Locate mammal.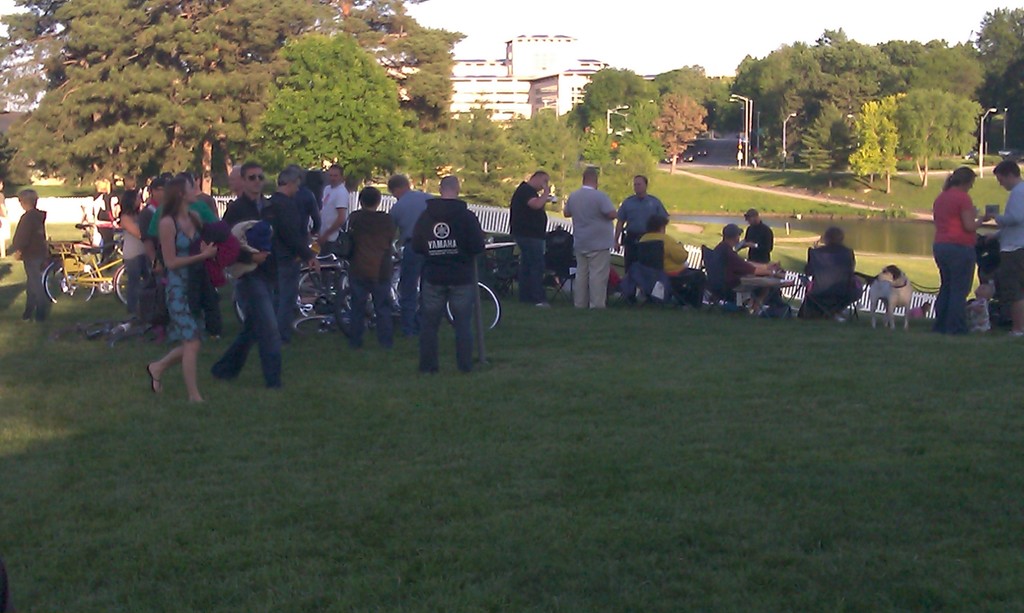
Bounding box: 863, 269, 911, 325.
